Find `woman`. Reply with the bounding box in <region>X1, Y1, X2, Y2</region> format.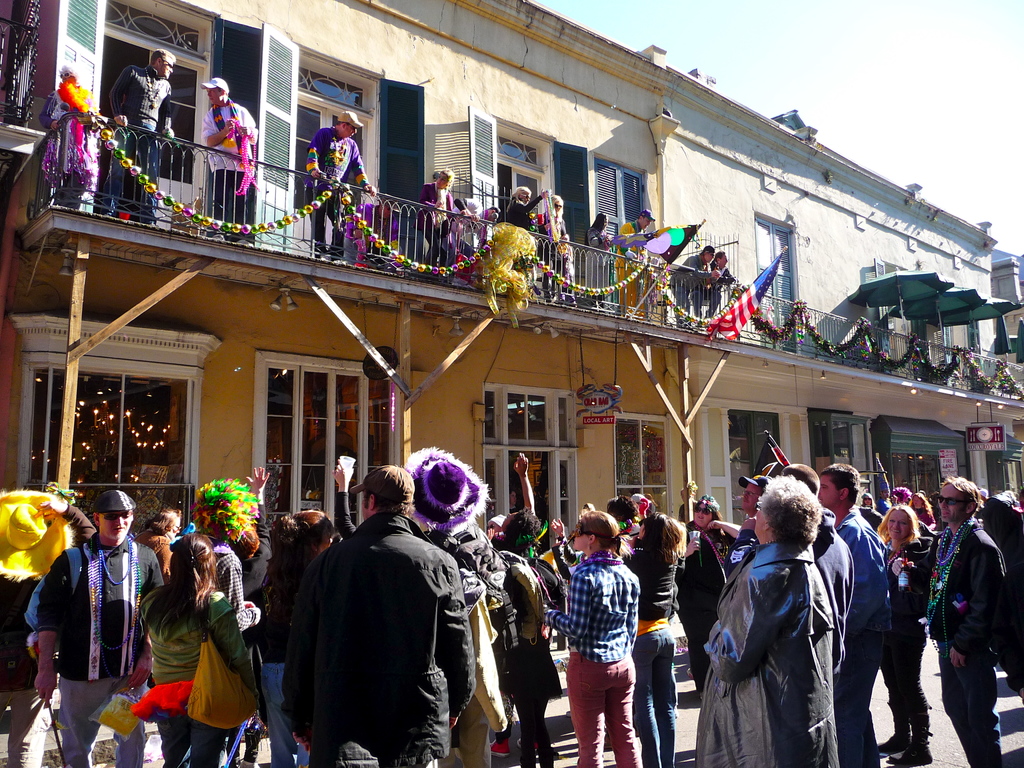
<region>257, 507, 343, 767</region>.
